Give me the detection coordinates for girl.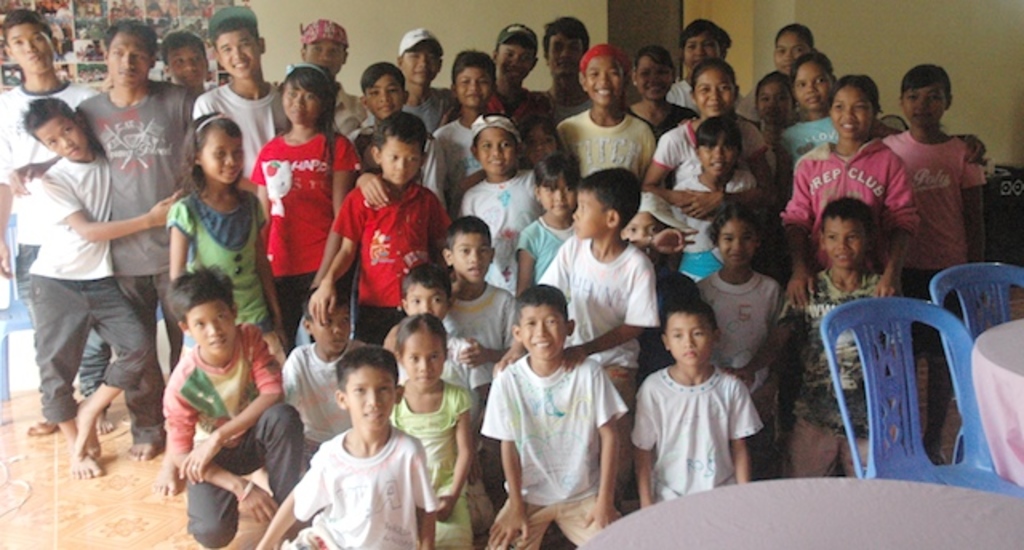
{"left": 253, "top": 64, "right": 368, "bottom": 353}.
